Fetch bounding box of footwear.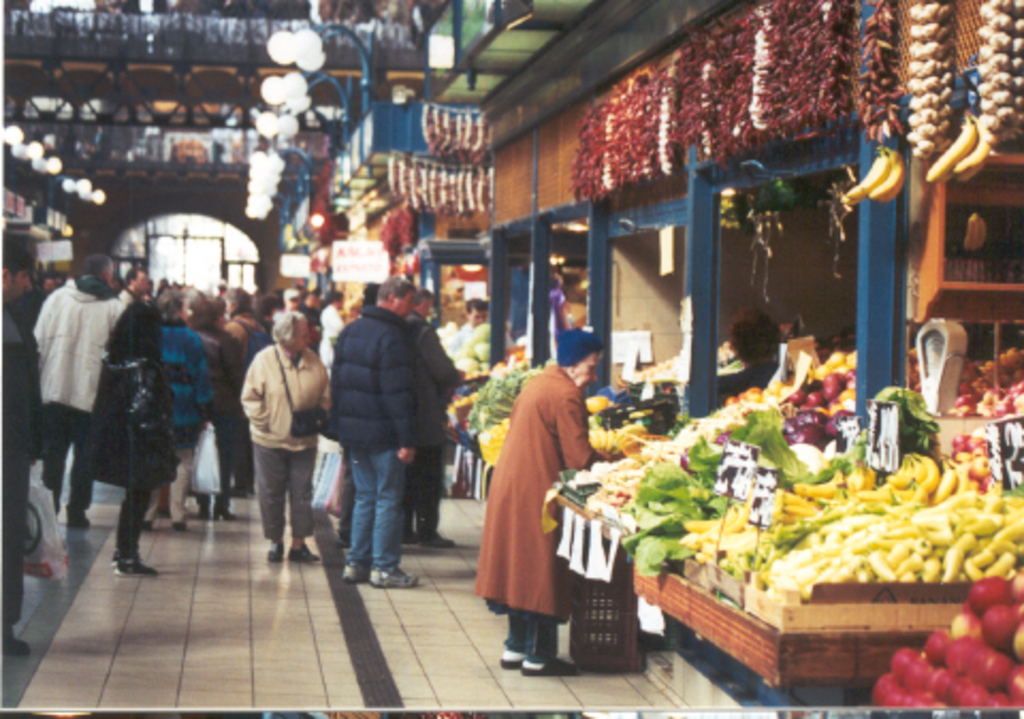
Bbox: x1=2, y1=629, x2=30, y2=649.
